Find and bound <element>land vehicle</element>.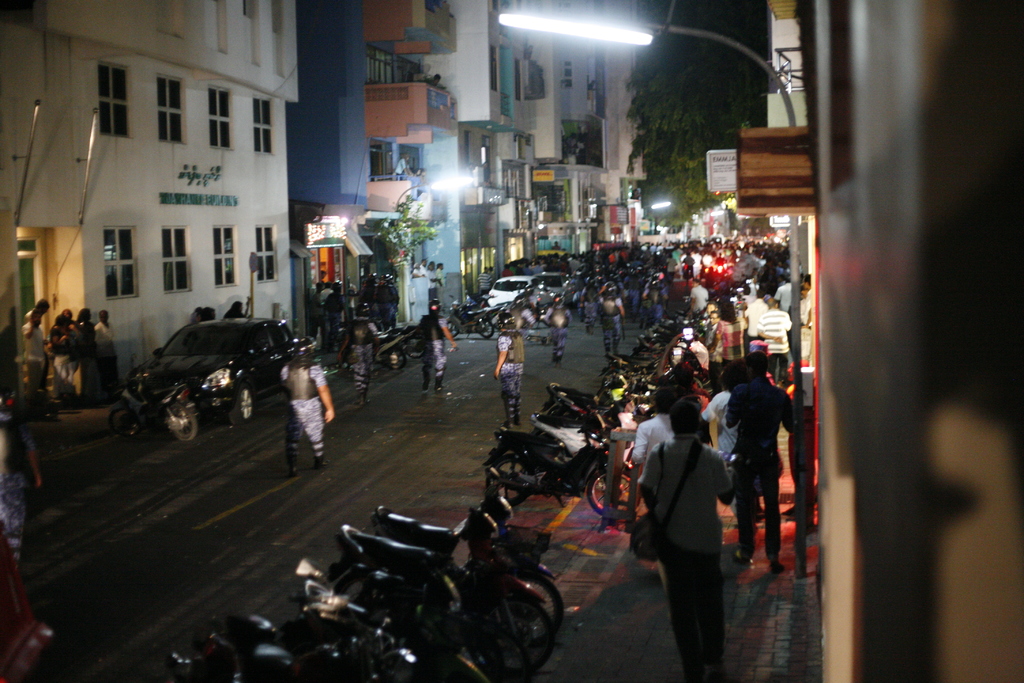
Bound: <region>104, 370, 198, 443</region>.
